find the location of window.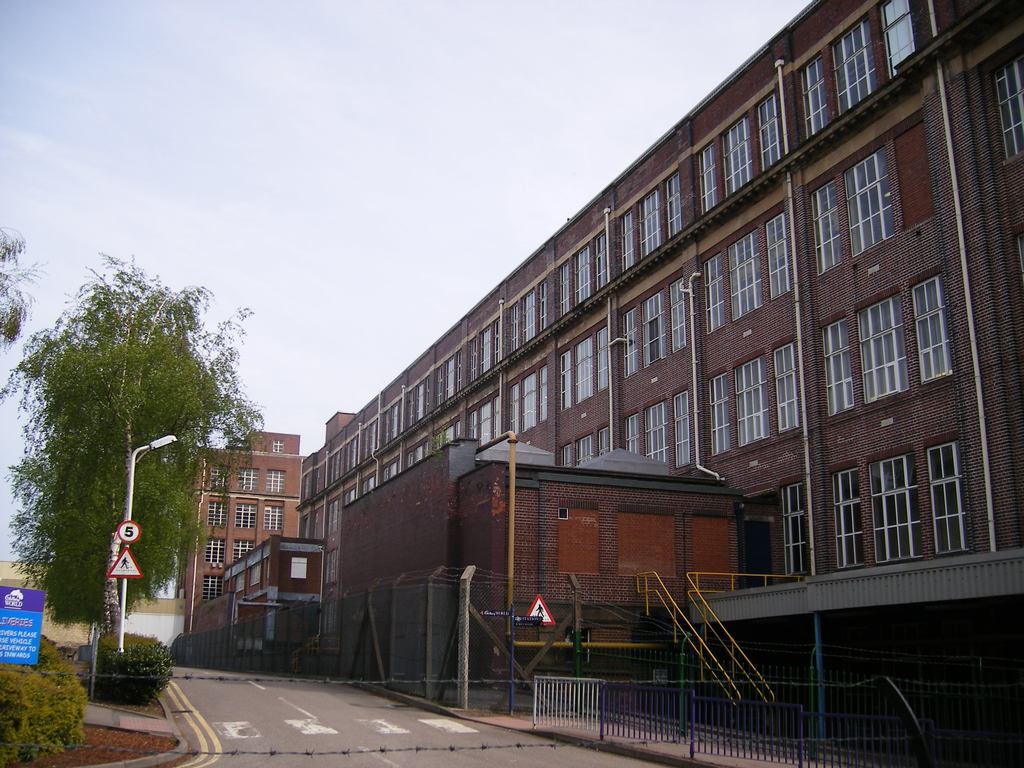
Location: 620, 311, 640, 376.
